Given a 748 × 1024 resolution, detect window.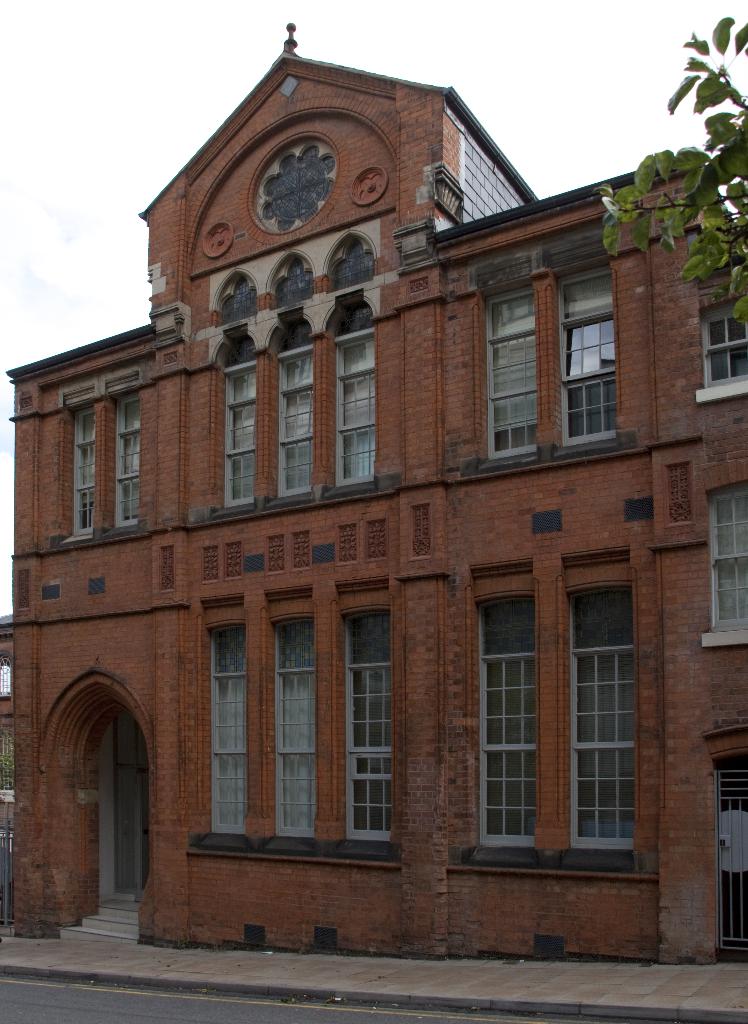
x1=57, y1=379, x2=90, y2=545.
